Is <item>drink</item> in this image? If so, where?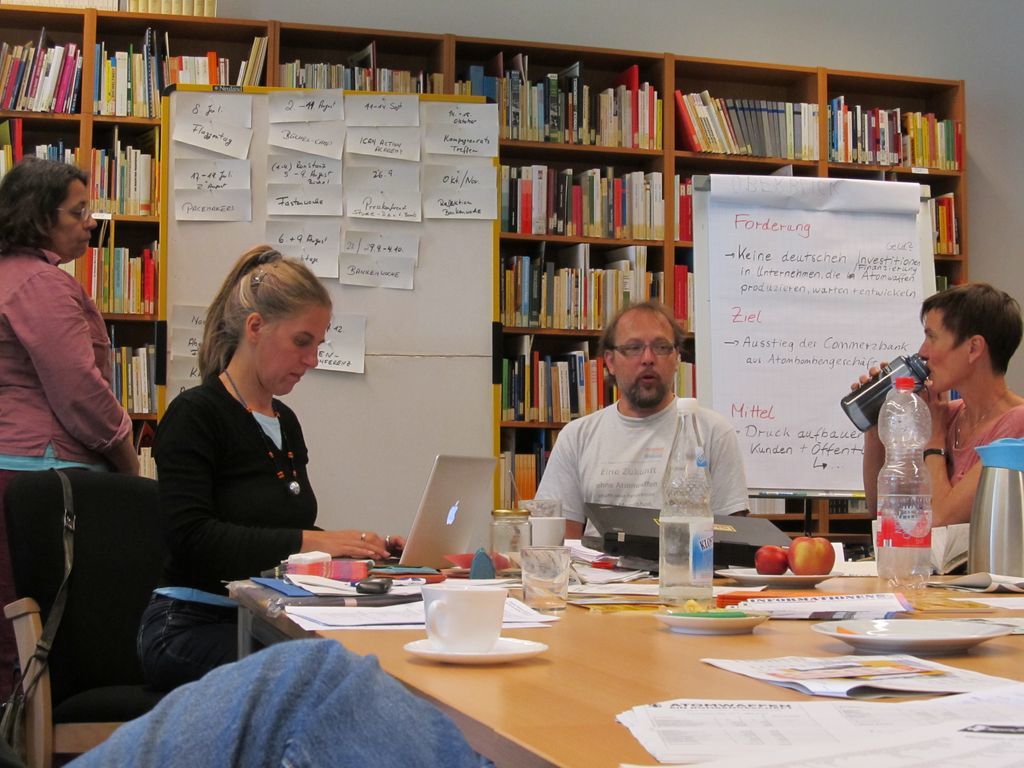
Yes, at box=[525, 570, 576, 618].
